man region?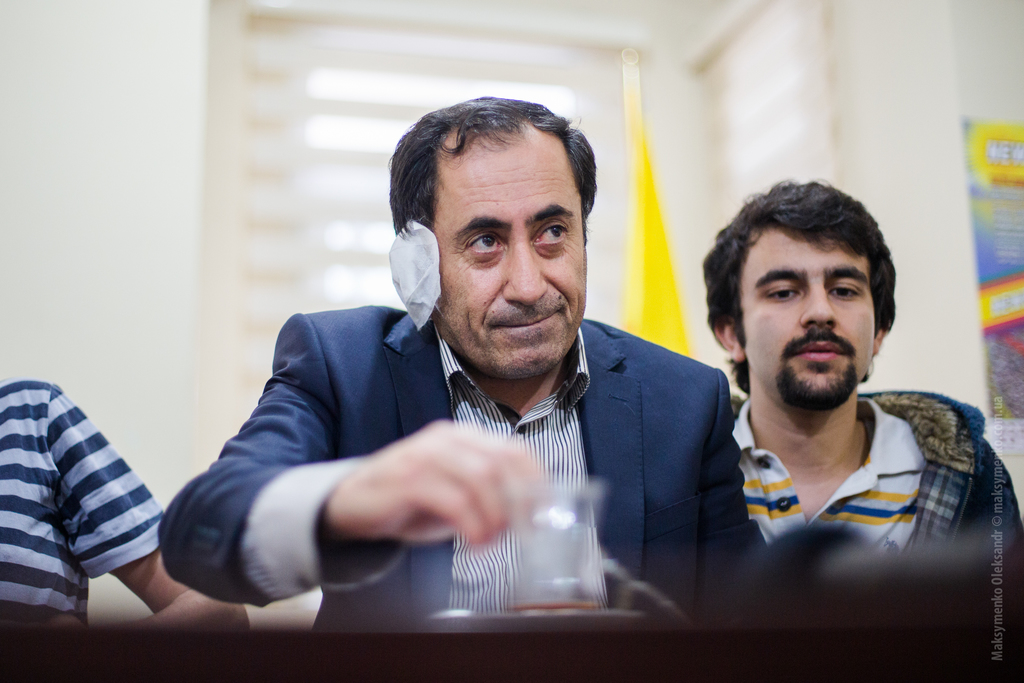
[left=0, top=381, right=228, bottom=654]
